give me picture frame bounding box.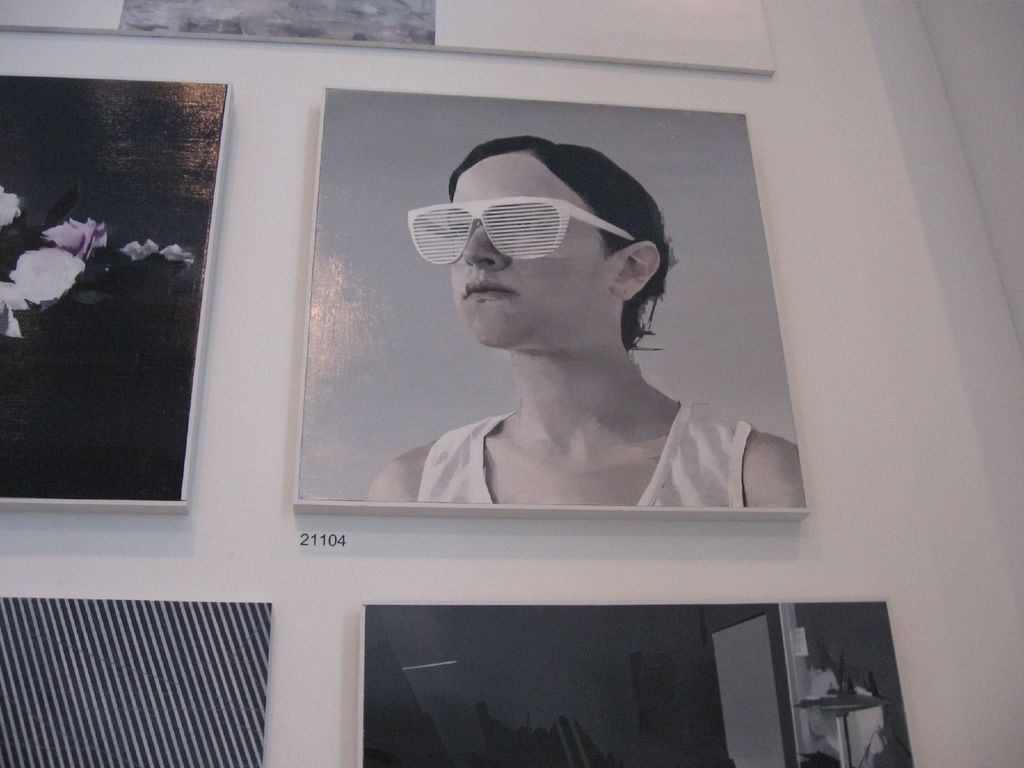
crop(0, 78, 228, 515).
